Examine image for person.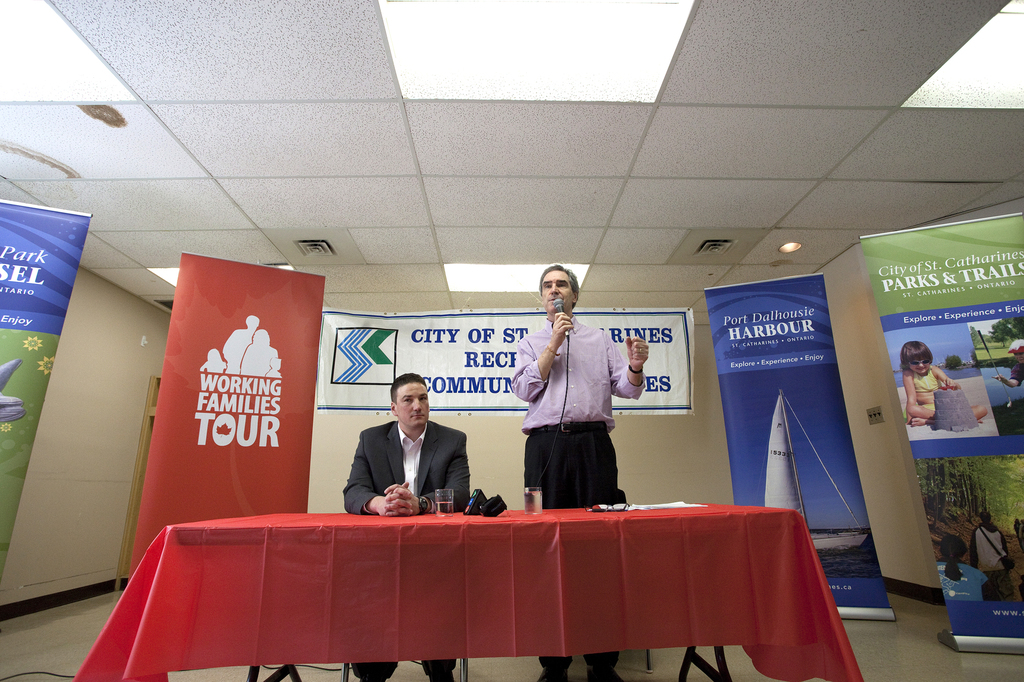
Examination result: region(357, 372, 479, 537).
